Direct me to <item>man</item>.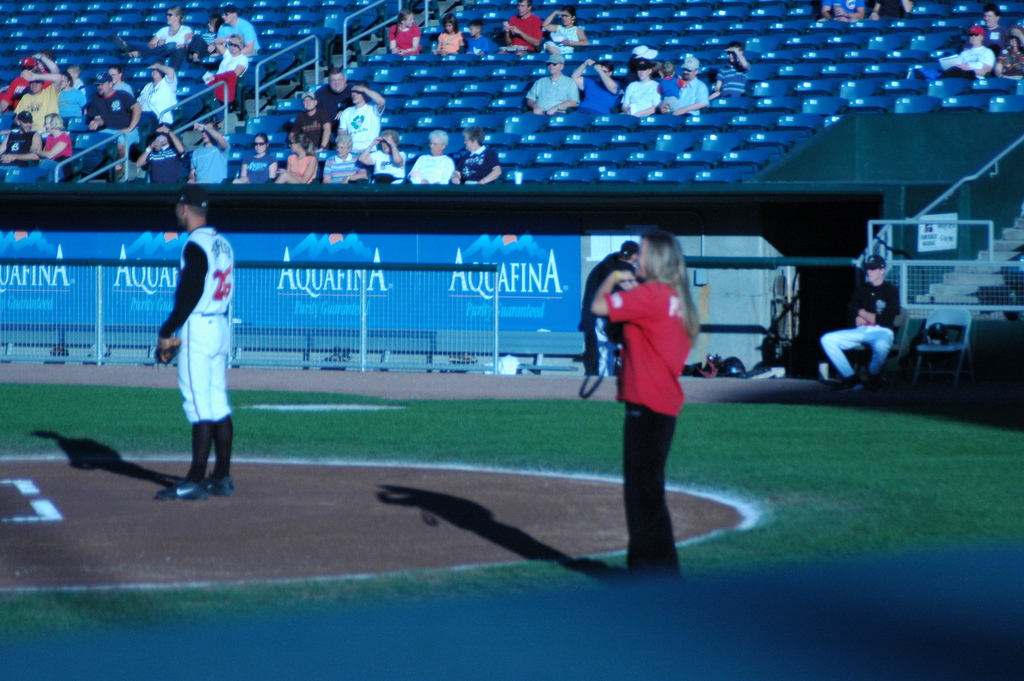
Direction: region(817, 252, 906, 393).
